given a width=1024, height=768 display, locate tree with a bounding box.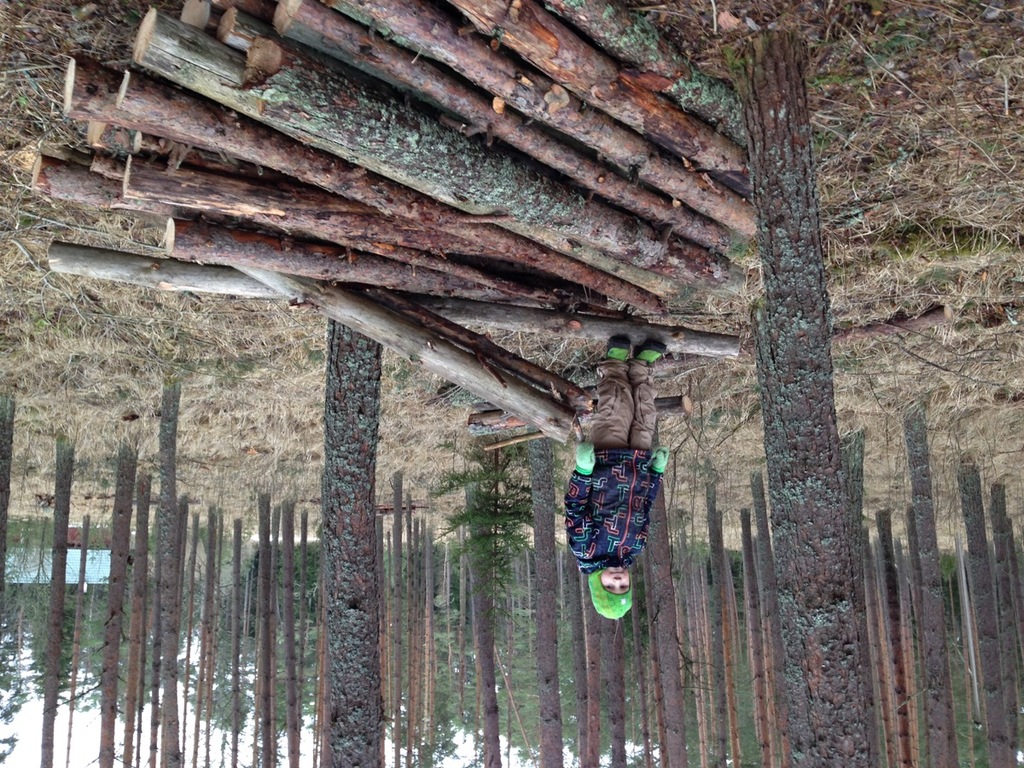
Located: select_region(767, 11, 876, 767).
